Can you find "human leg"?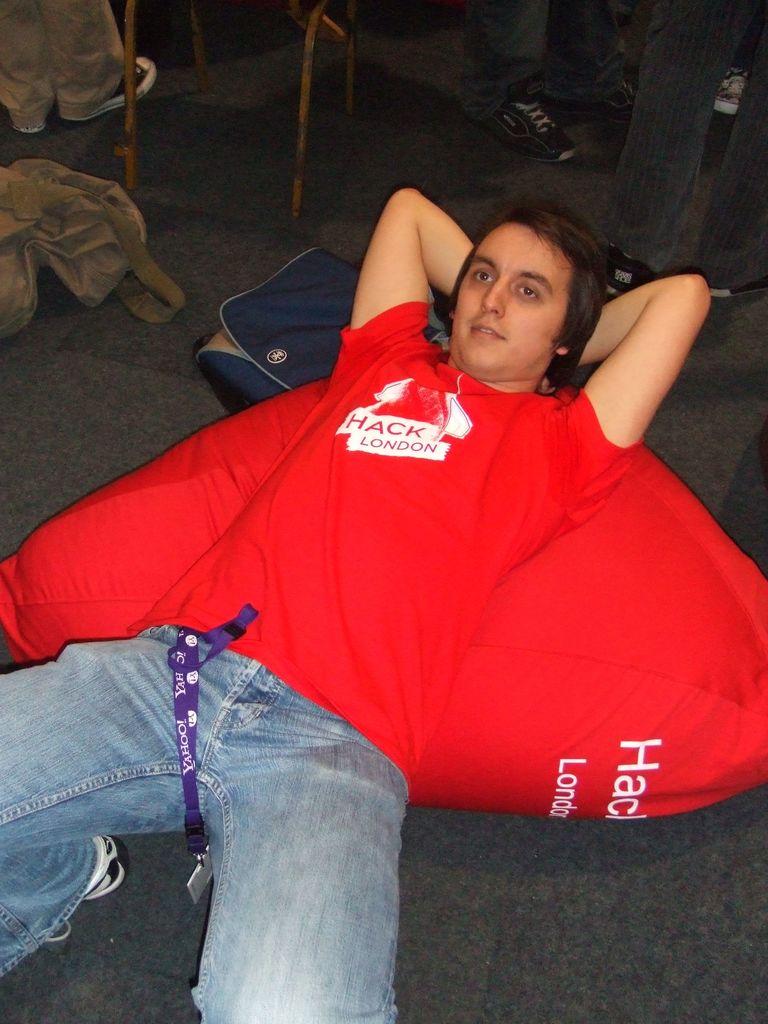
Yes, bounding box: bbox(598, 6, 740, 226).
